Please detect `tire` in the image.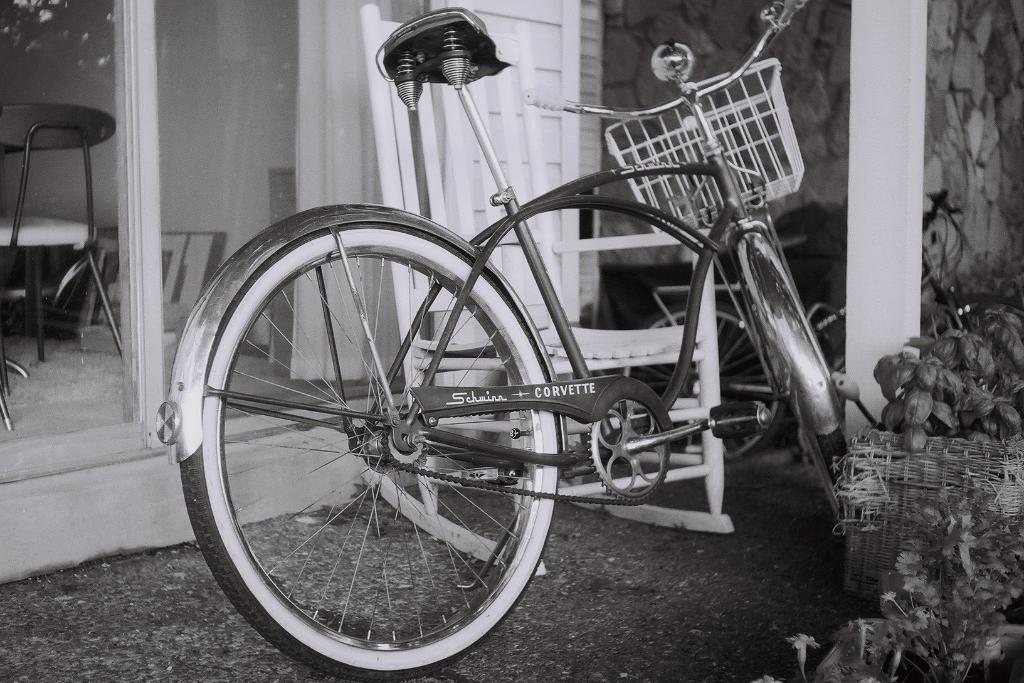
917:290:1023:347.
